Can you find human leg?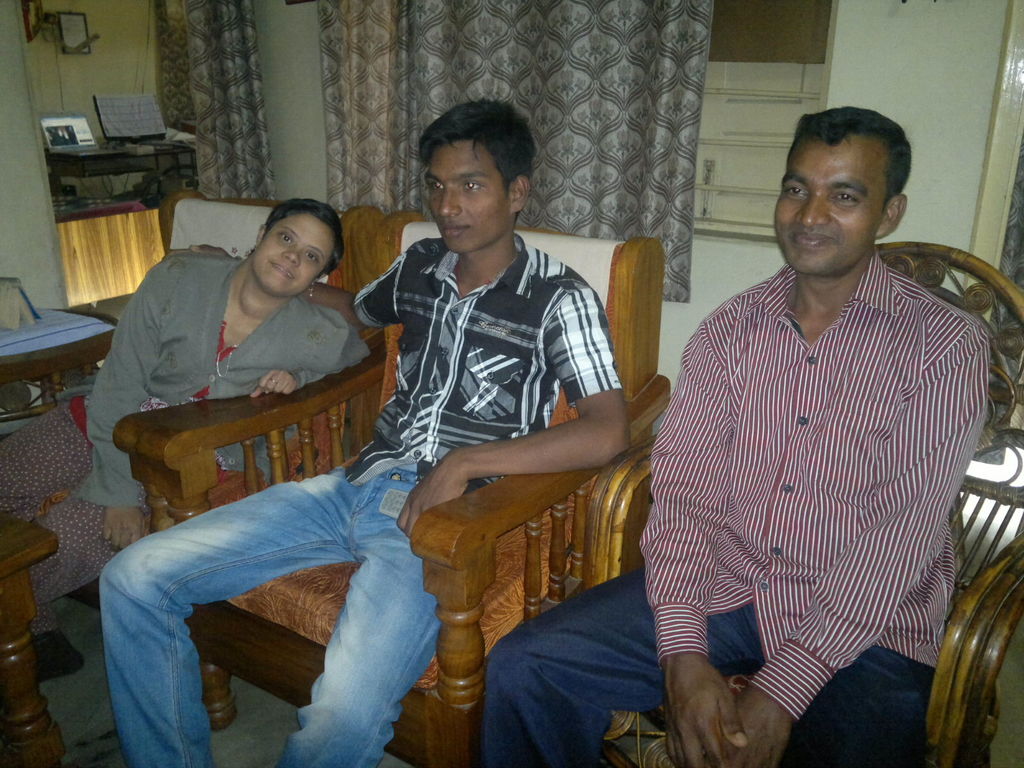
Yes, bounding box: [left=0, top=399, right=115, bottom=609].
